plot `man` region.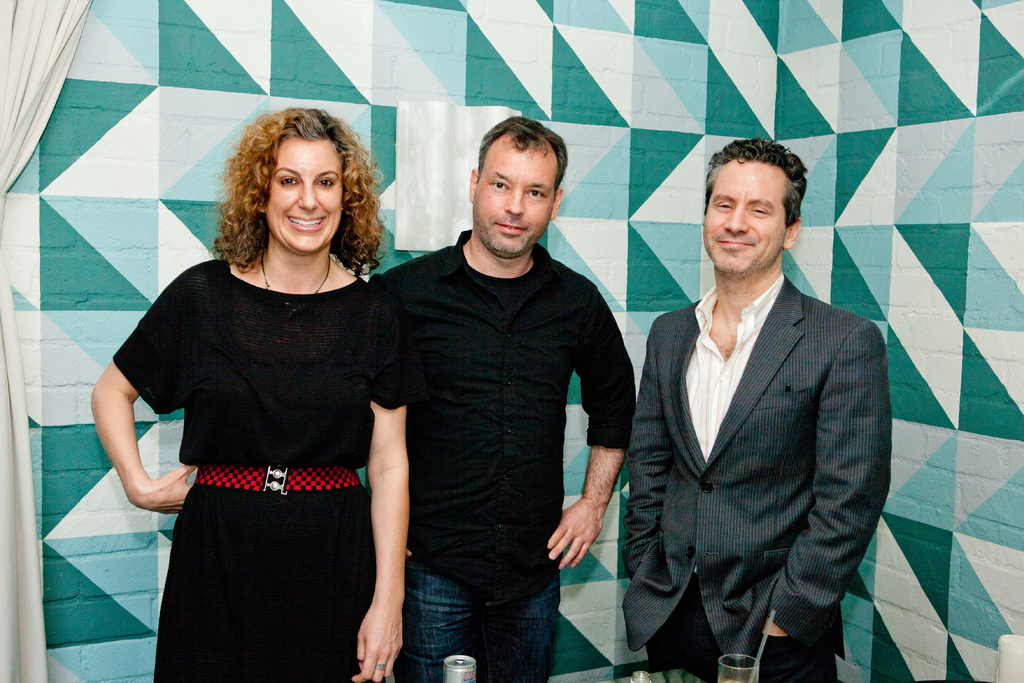
Plotted at (left=618, top=115, right=888, bottom=682).
